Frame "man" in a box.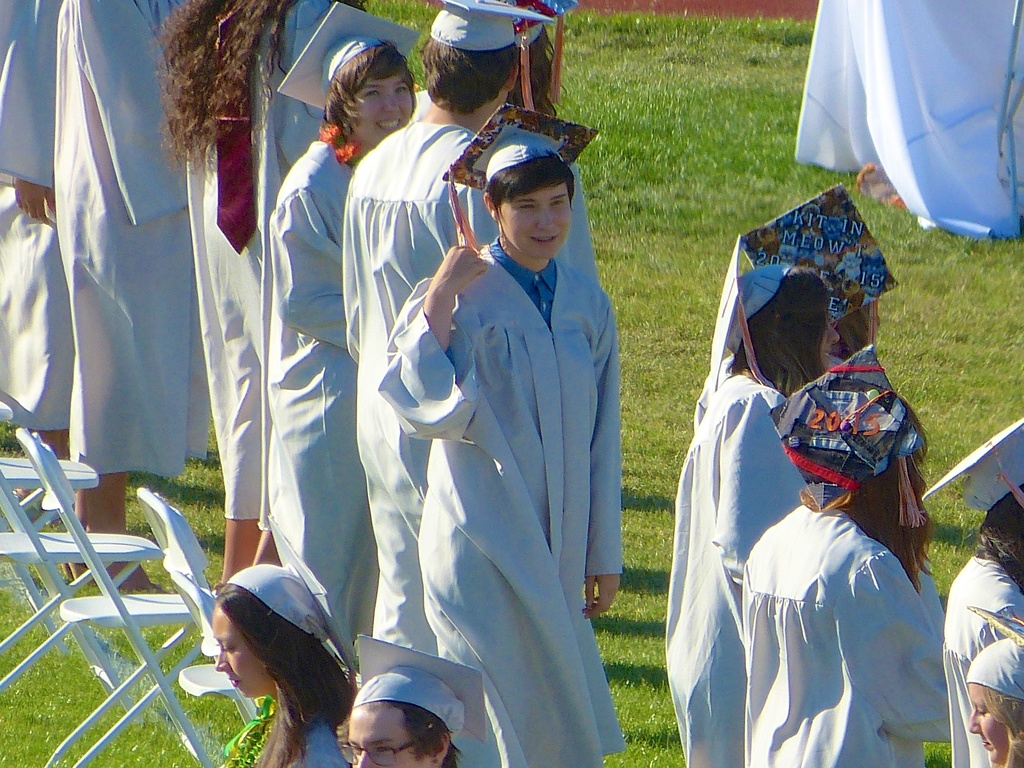
374:104:632:767.
